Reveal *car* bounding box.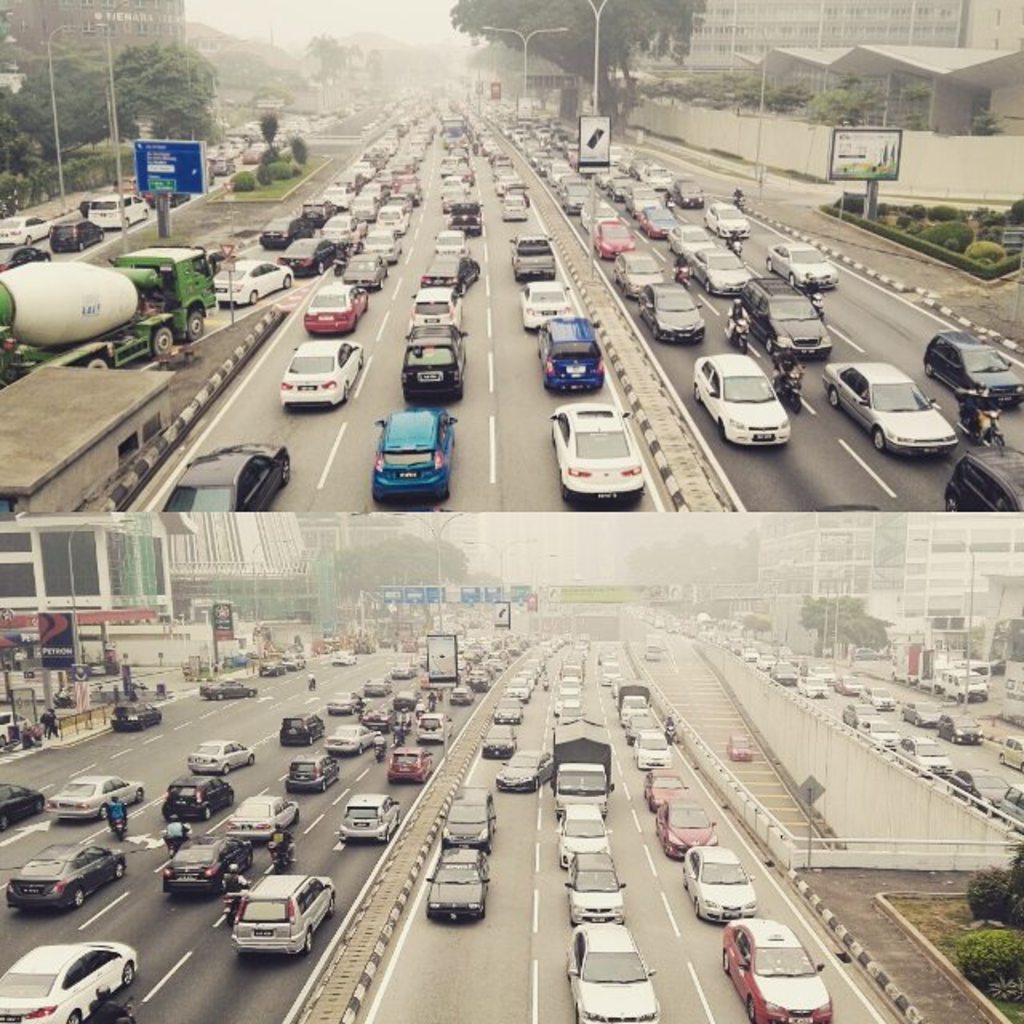
Revealed: (189,741,258,771).
